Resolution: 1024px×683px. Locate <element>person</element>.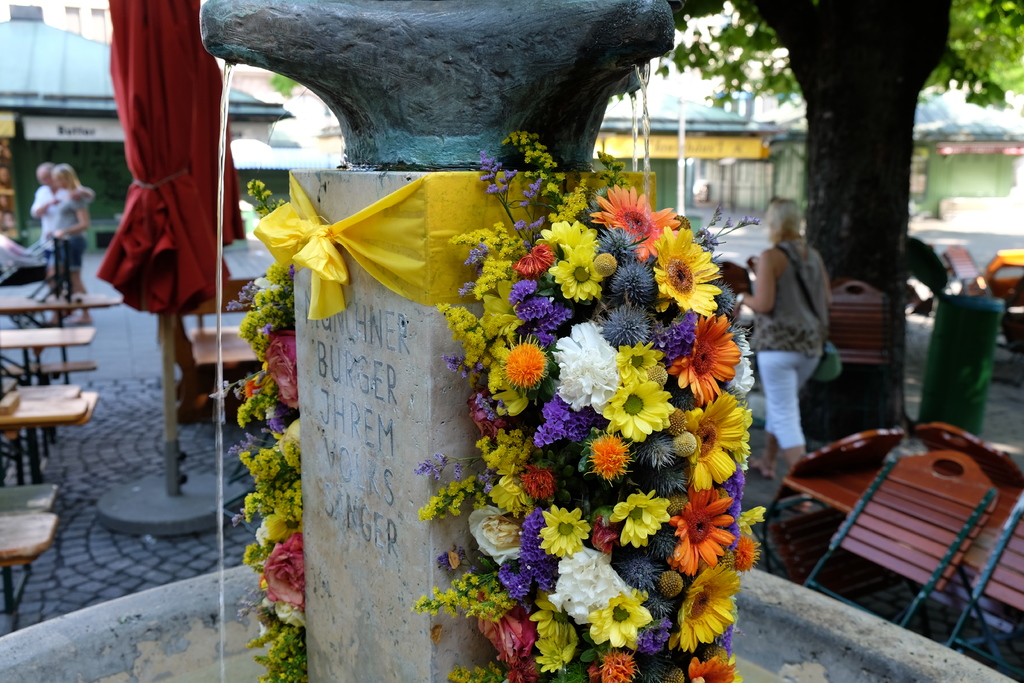
crop(748, 186, 839, 494).
